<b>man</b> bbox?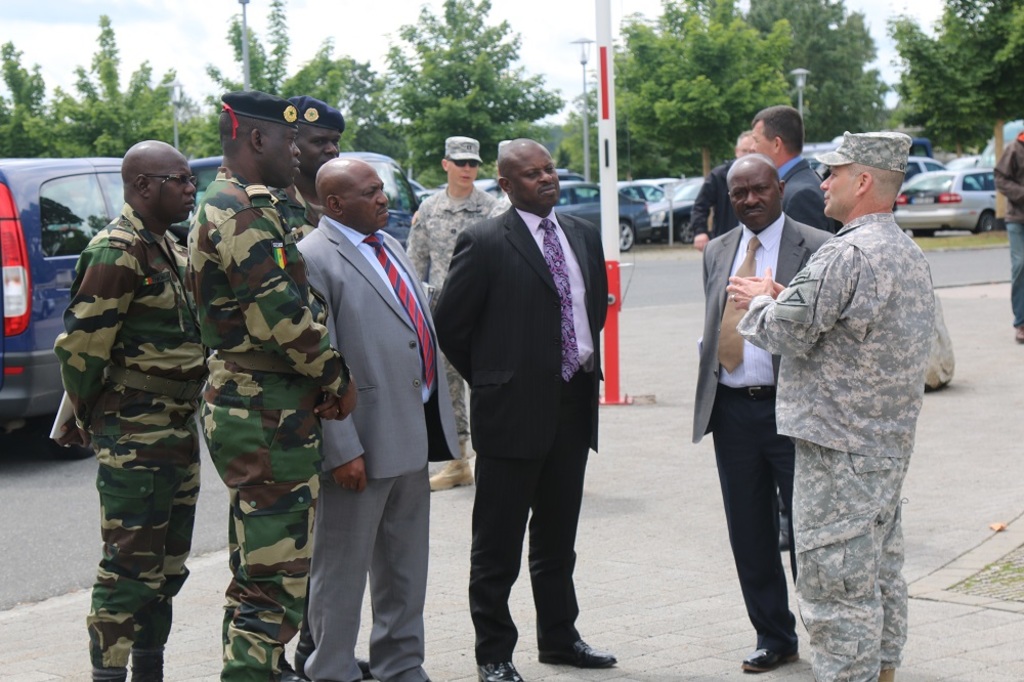
select_region(764, 127, 949, 652)
